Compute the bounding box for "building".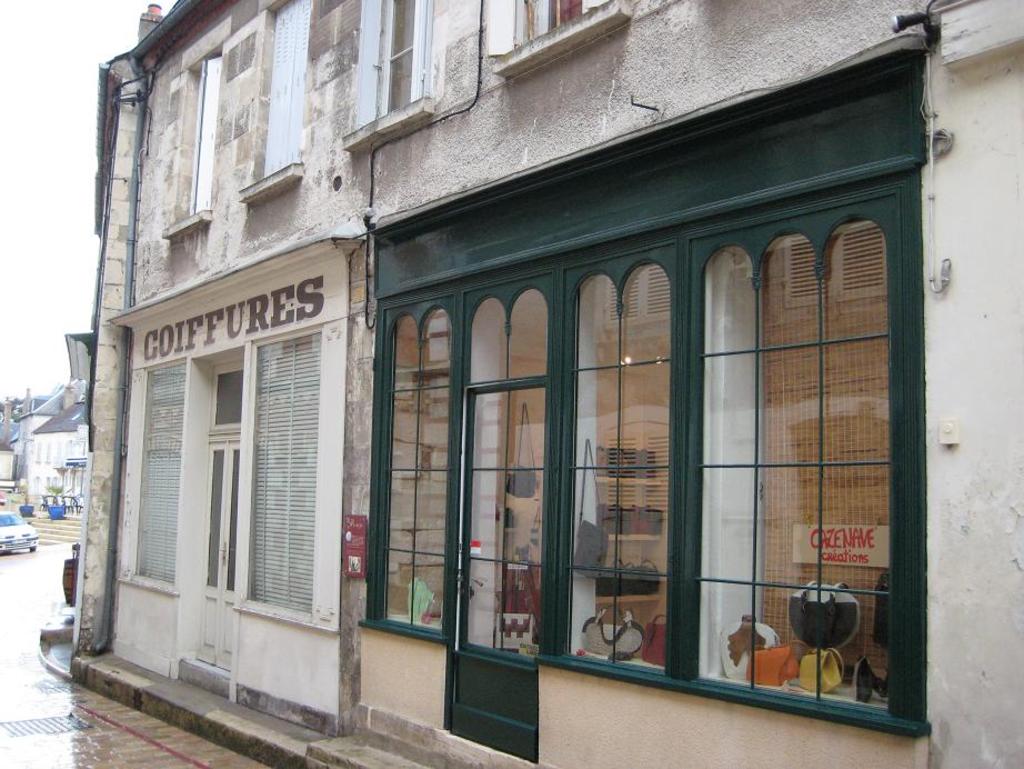
x1=66, y1=0, x2=1023, y2=768.
